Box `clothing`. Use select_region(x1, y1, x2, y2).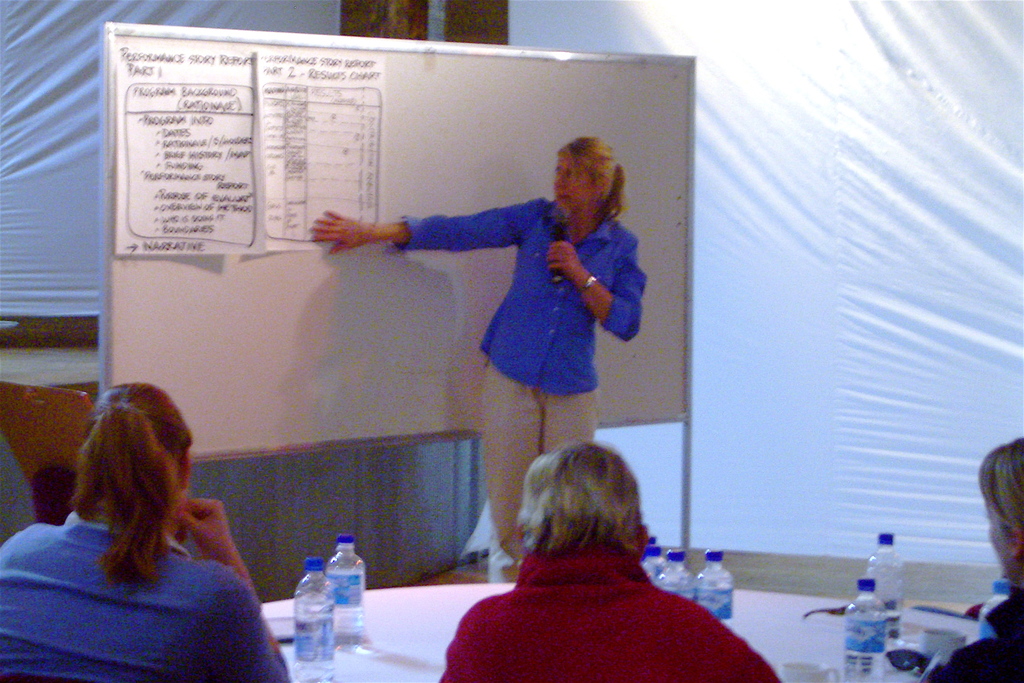
select_region(915, 588, 1023, 682).
